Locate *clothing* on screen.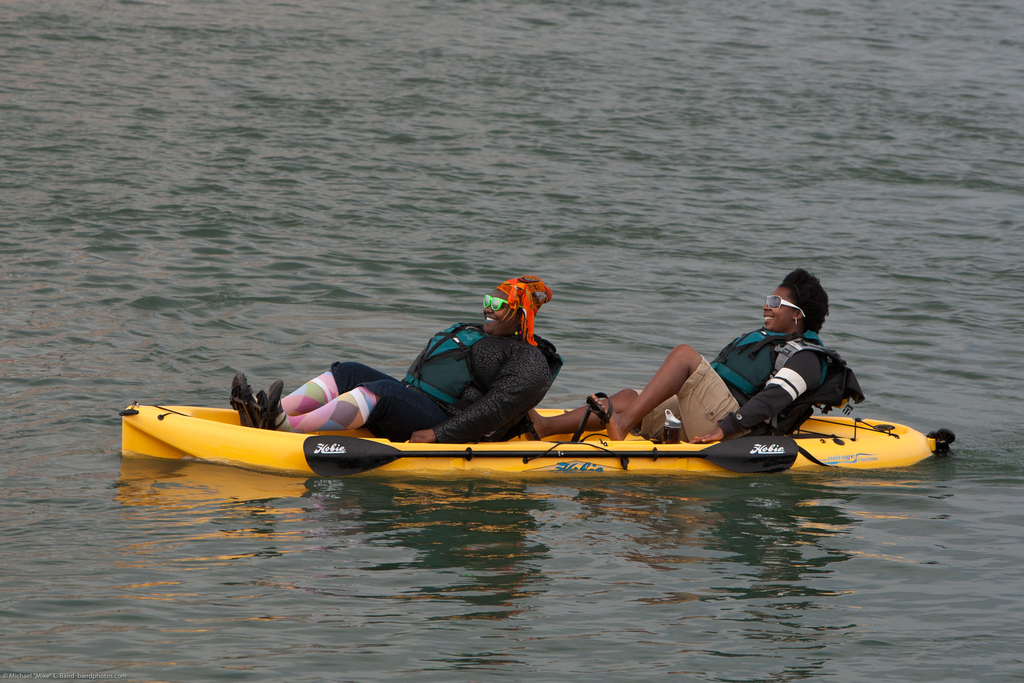
On screen at {"x1": 499, "y1": 273, "x2": 556, "y2": 345}.
